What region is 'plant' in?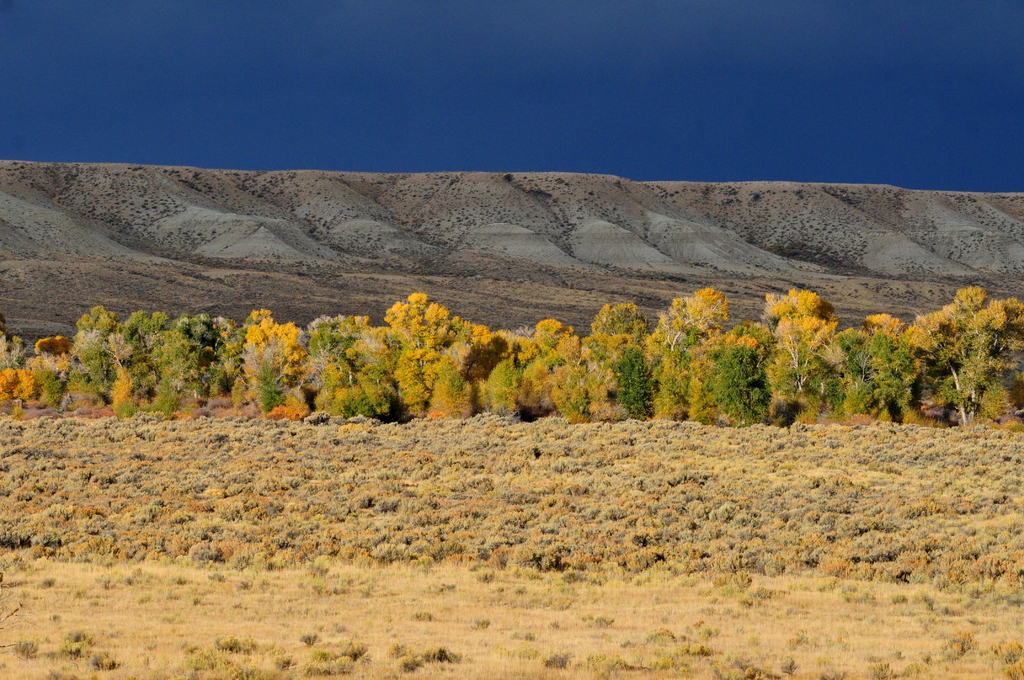
<bbox>948, 633, 972, 657</bbox>.
